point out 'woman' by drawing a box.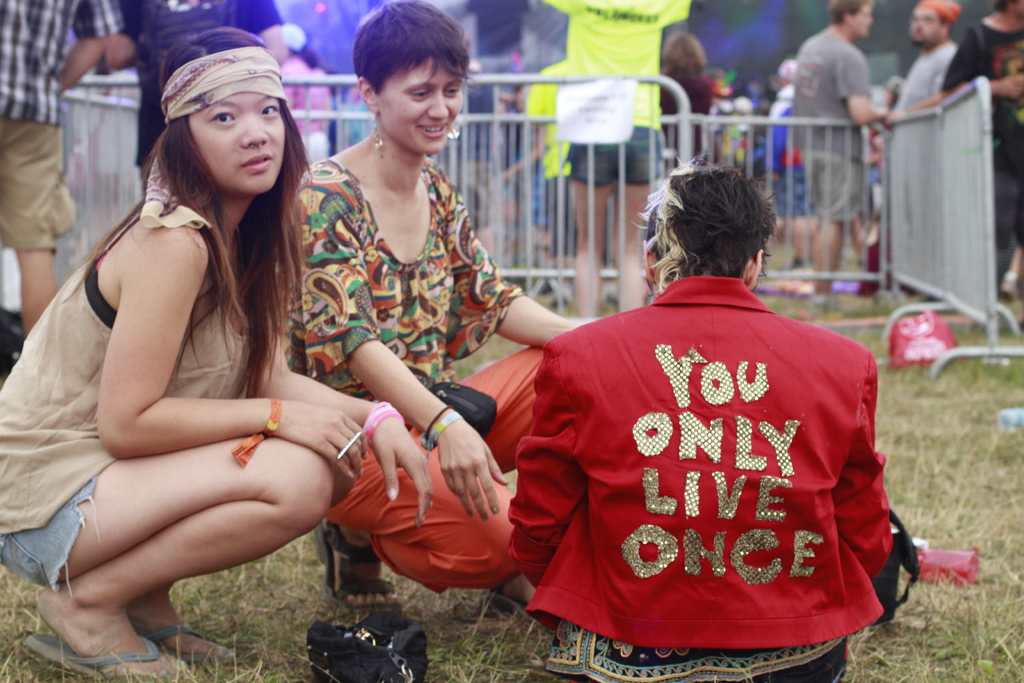
{"left": 0, "top": 27, "right": 429, "bottom": 682}.
